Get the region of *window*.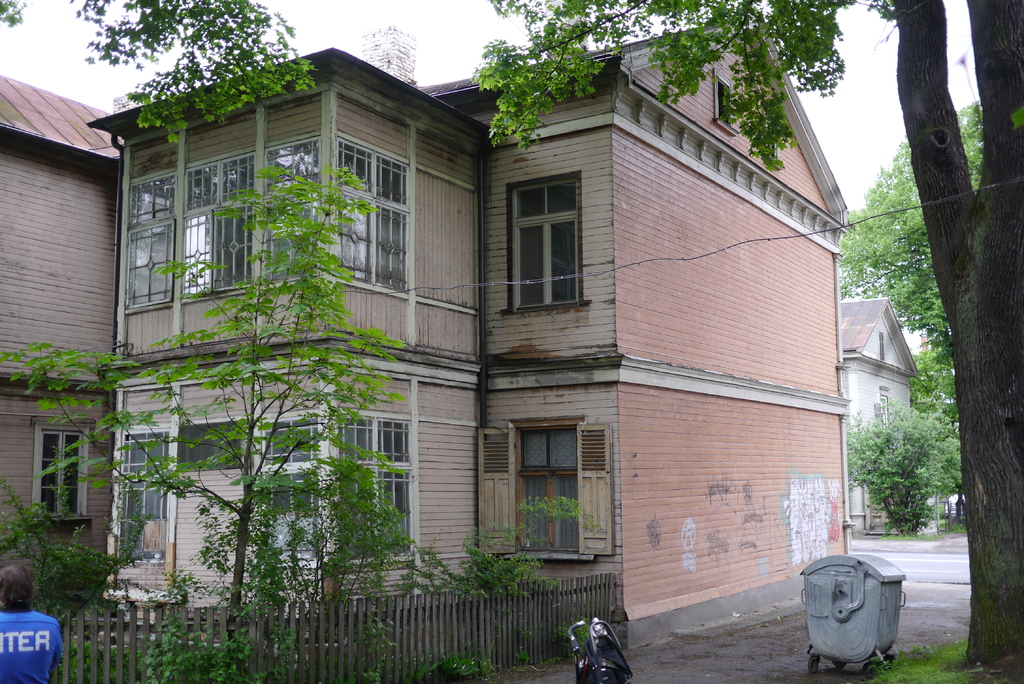
124:182:177:308.
